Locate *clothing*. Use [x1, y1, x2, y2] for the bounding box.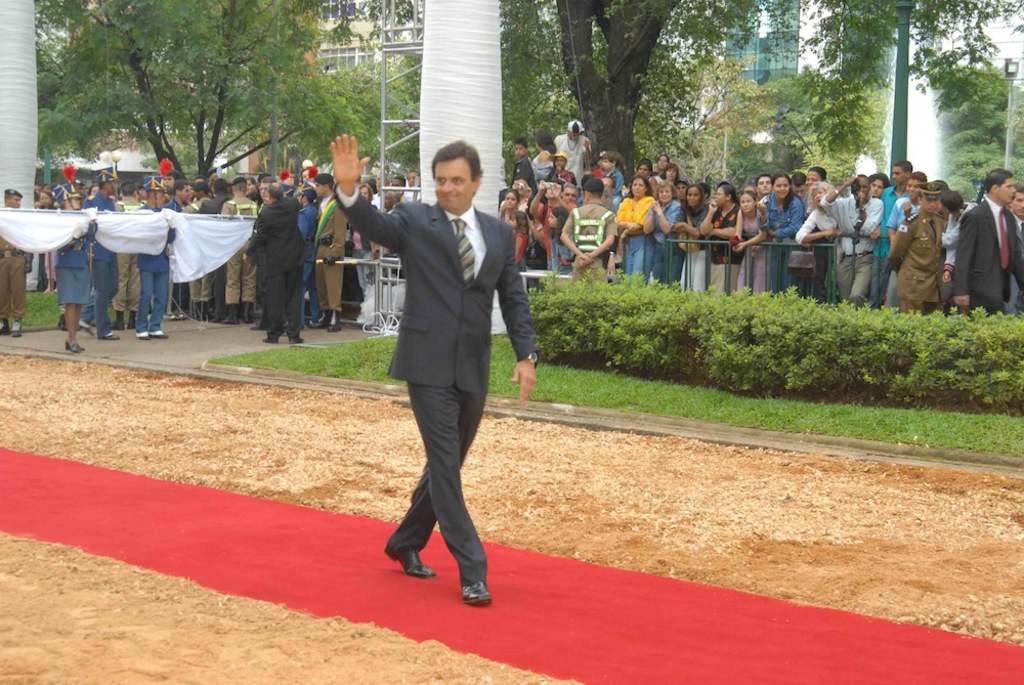
[945, 208, 963, 273].
